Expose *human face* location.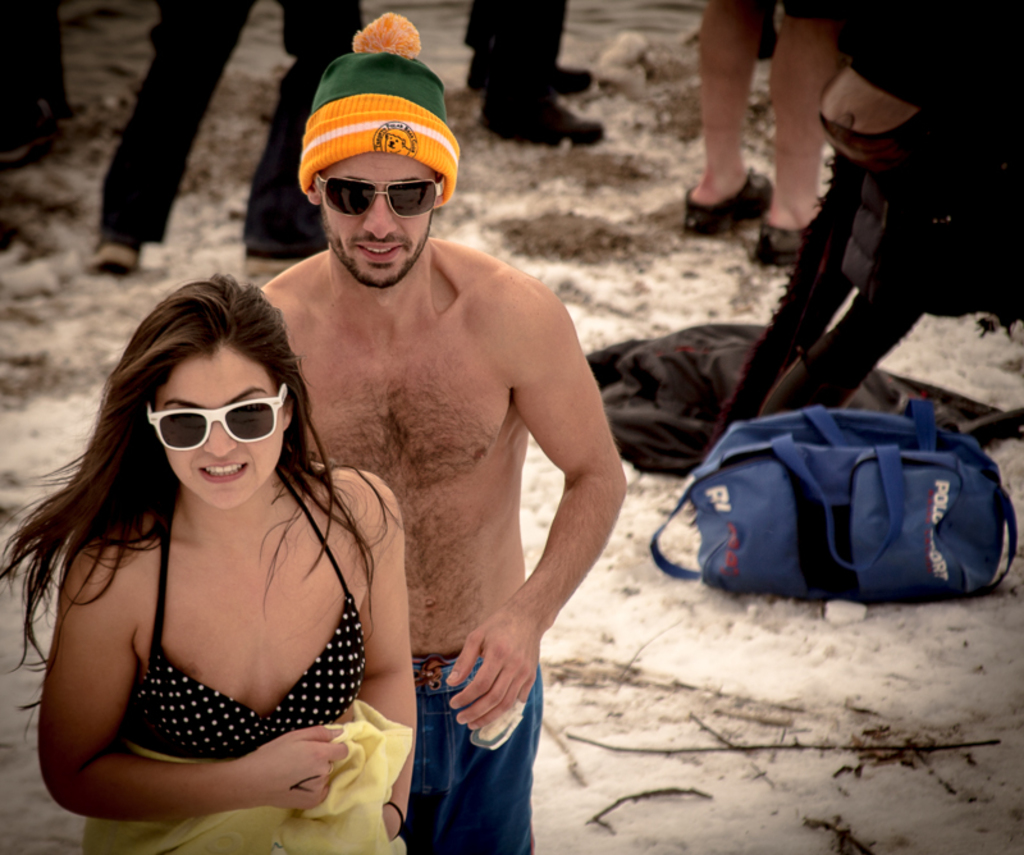
Exposed at (x1=314, y1=152, x2=438, y2=291).
